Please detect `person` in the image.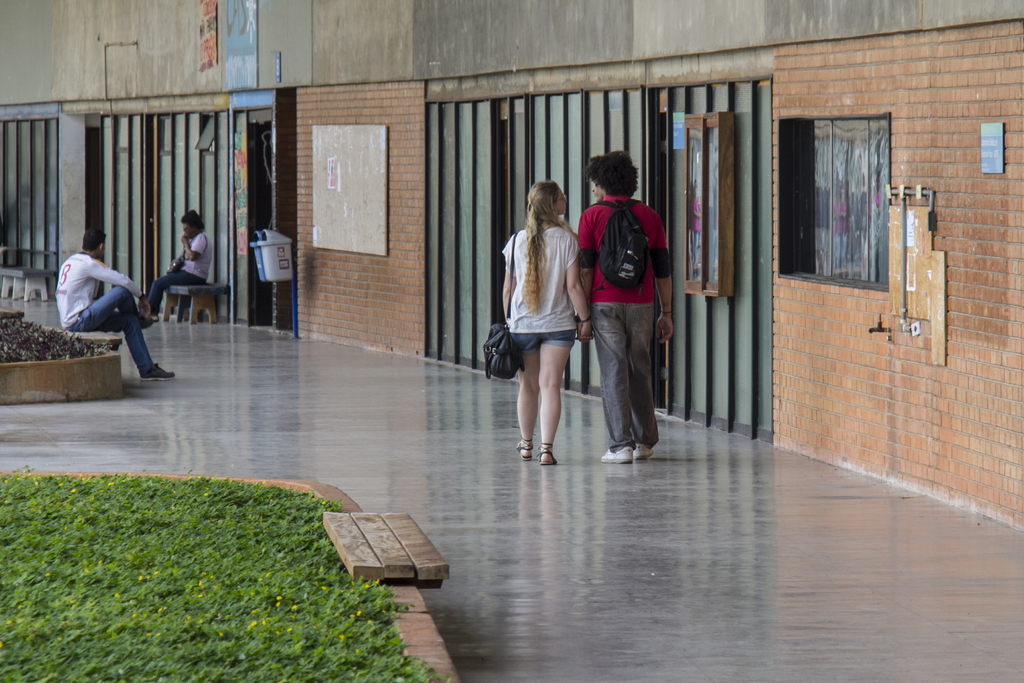
138:202:209:324.
